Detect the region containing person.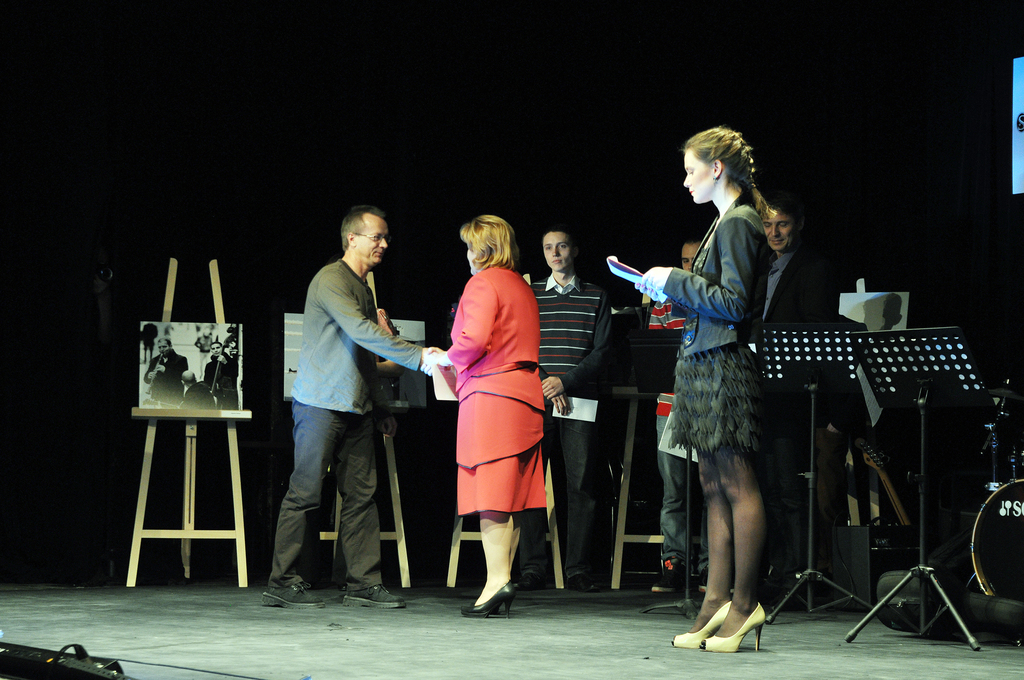
BBox(643, 235, 697, 603).
